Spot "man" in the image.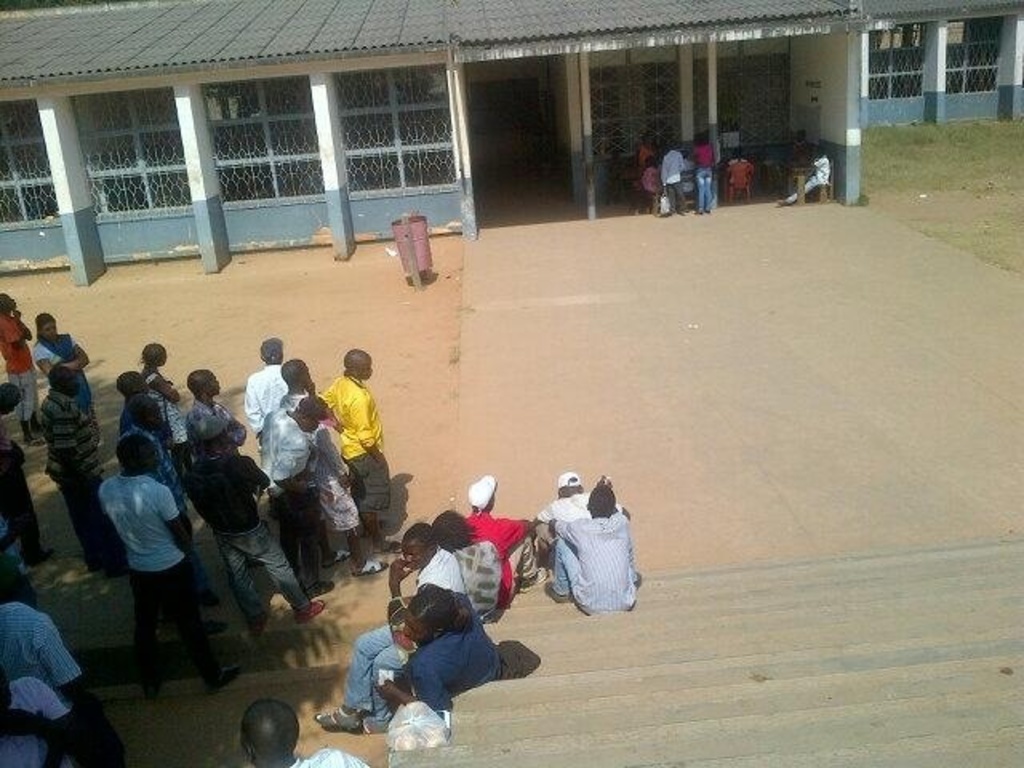
"man" found at 464 475 536 605.
